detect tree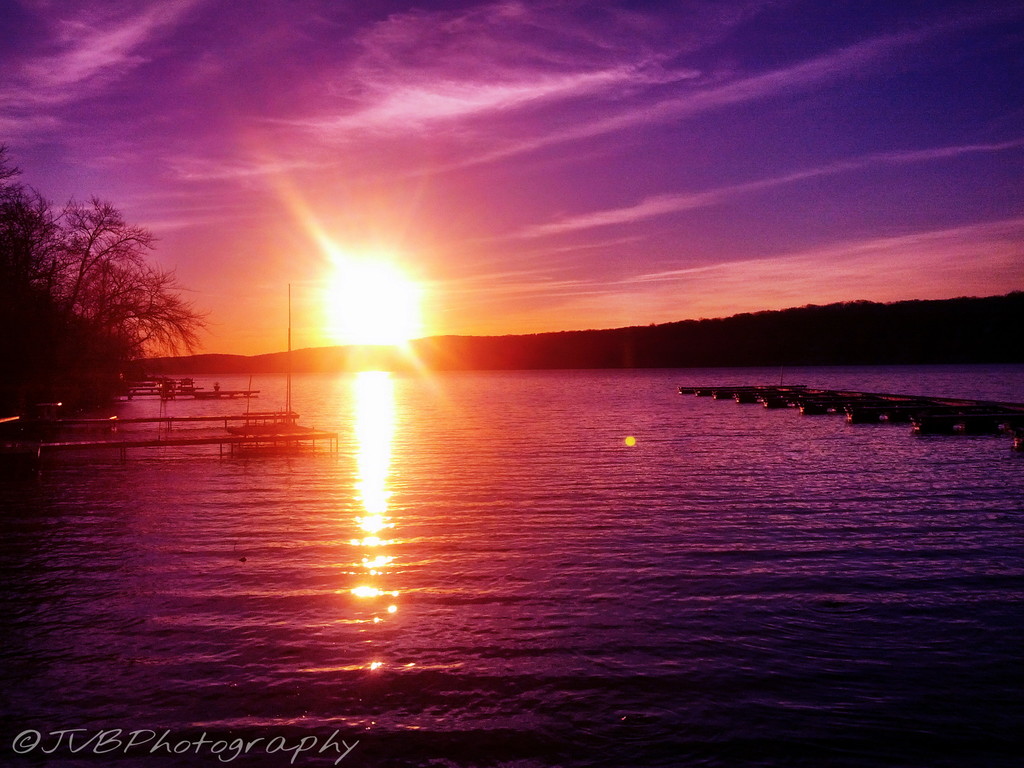
0, 135, 80, 415
